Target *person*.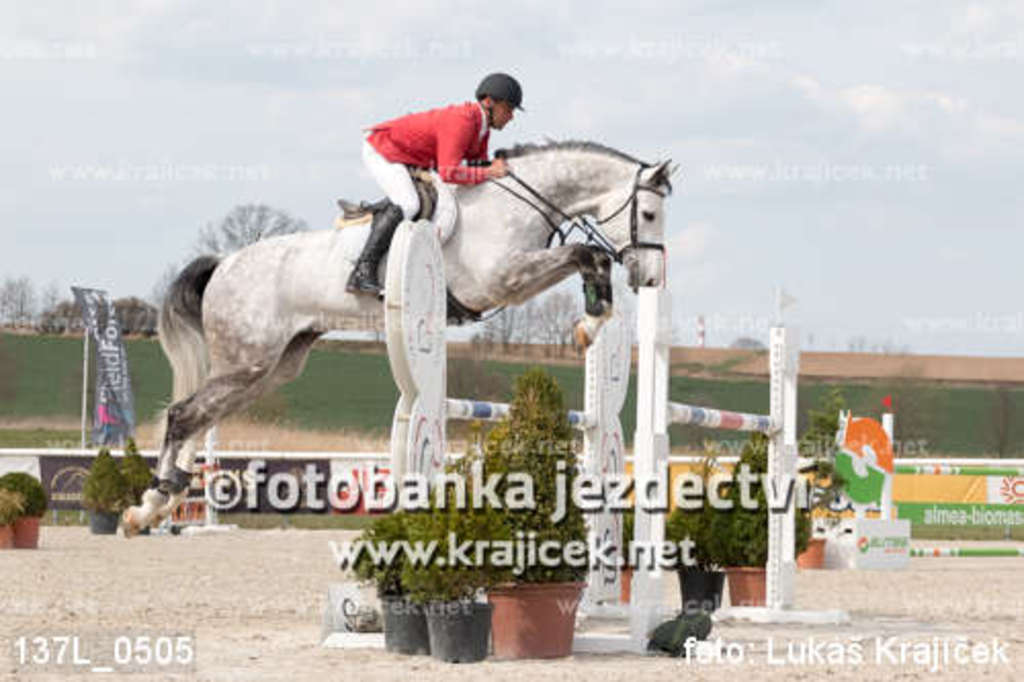
Target region: locate(342, 70, 524, 299).
